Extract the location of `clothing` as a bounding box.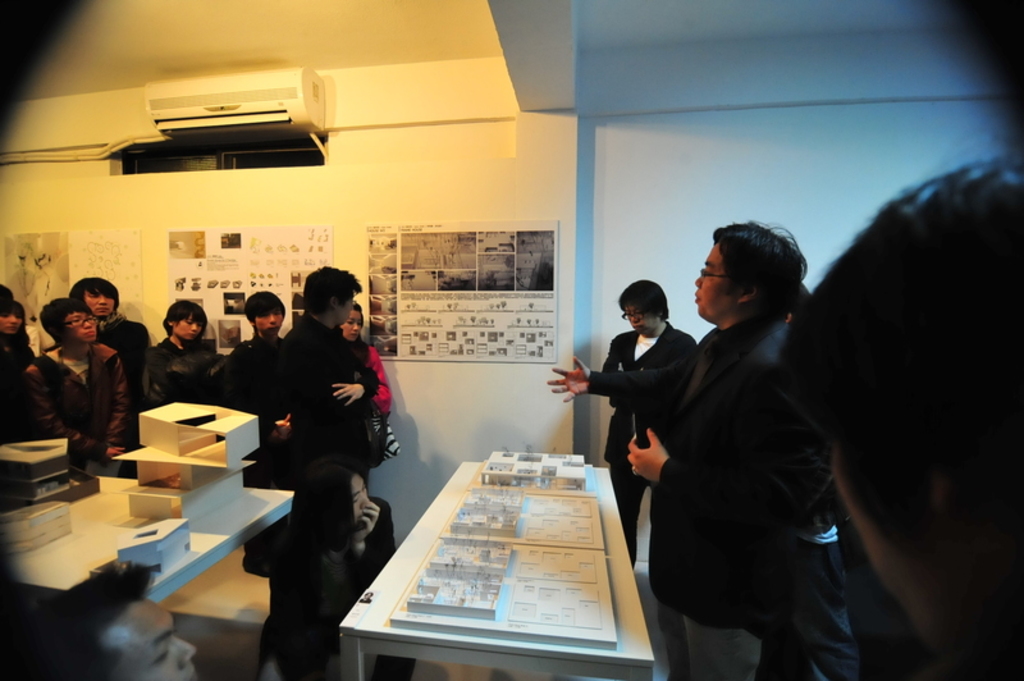
BBox(0, 332, 33, 513).
